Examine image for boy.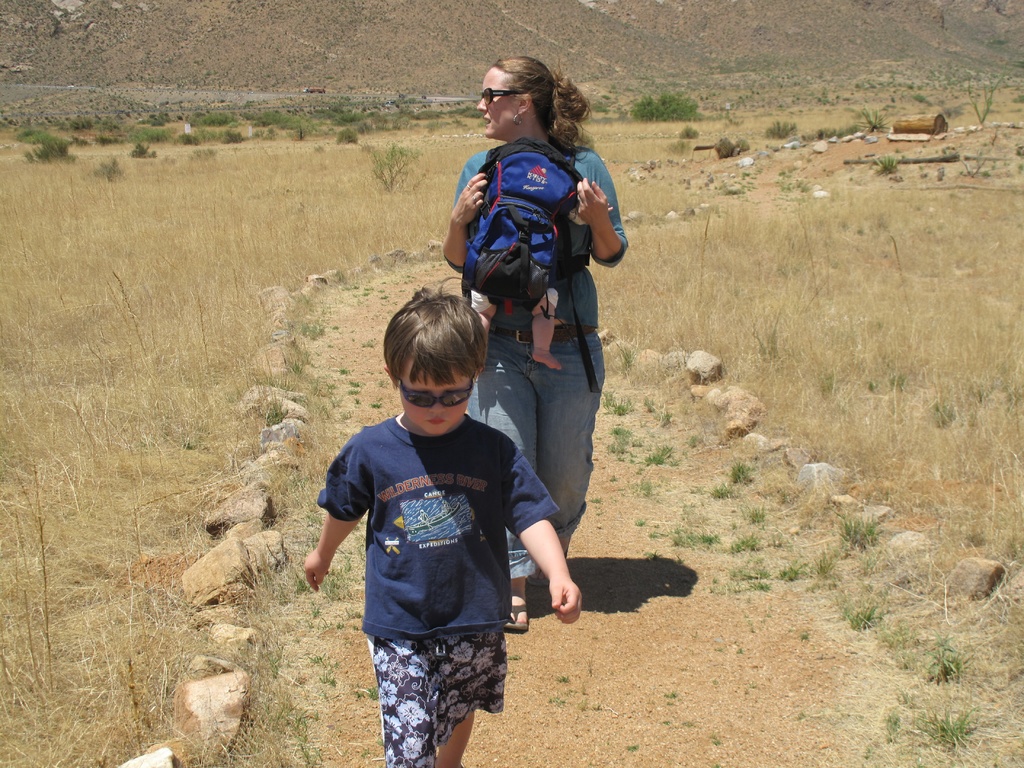
Examination result: locate(293, 280, 582, 766).
